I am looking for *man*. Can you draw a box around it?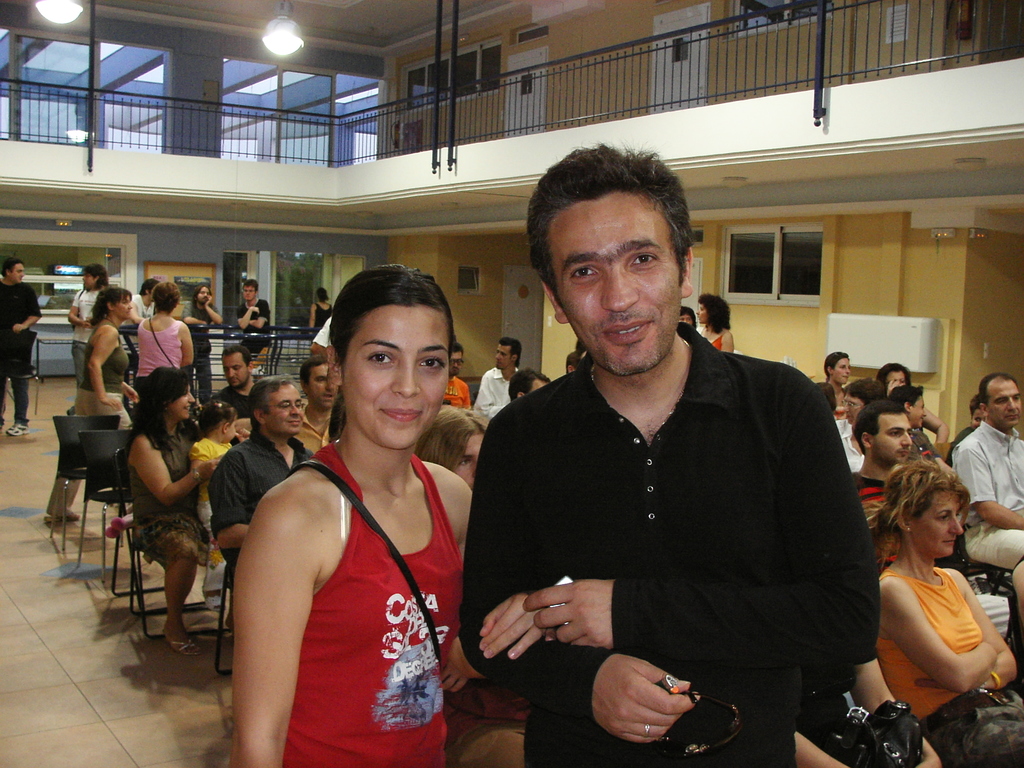
Sure, the bounding box is bbox=(209, 378, 317, 632).
